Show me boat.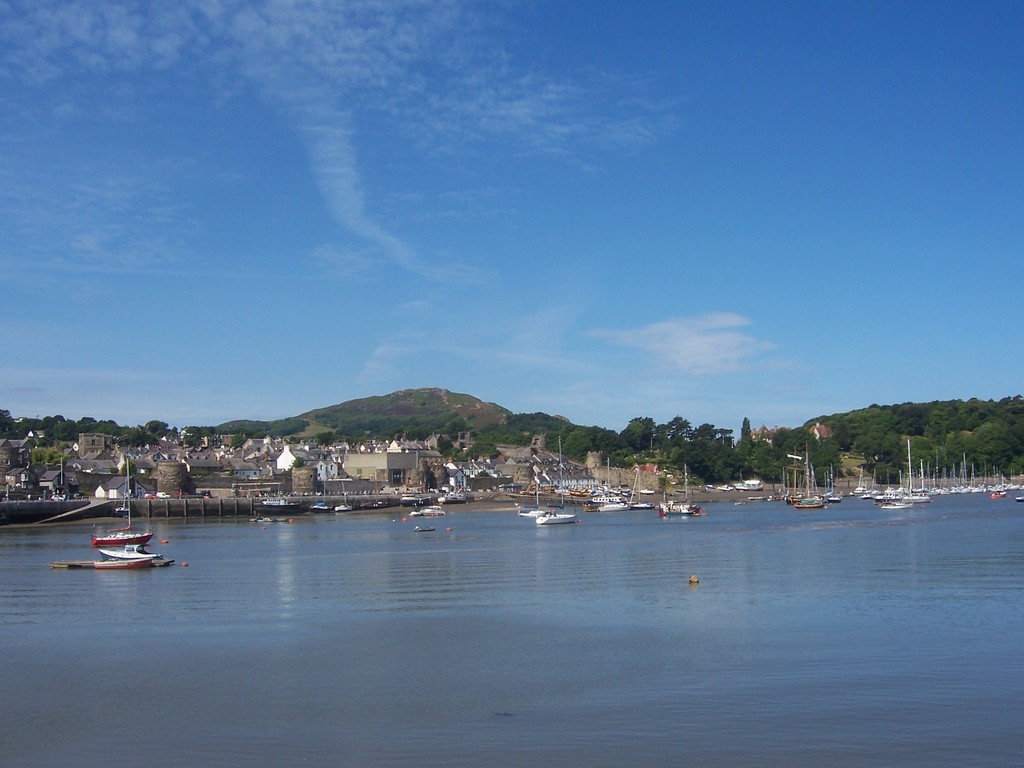
boat is here: <bbox>438, 486, 468, 502</bbox>.
